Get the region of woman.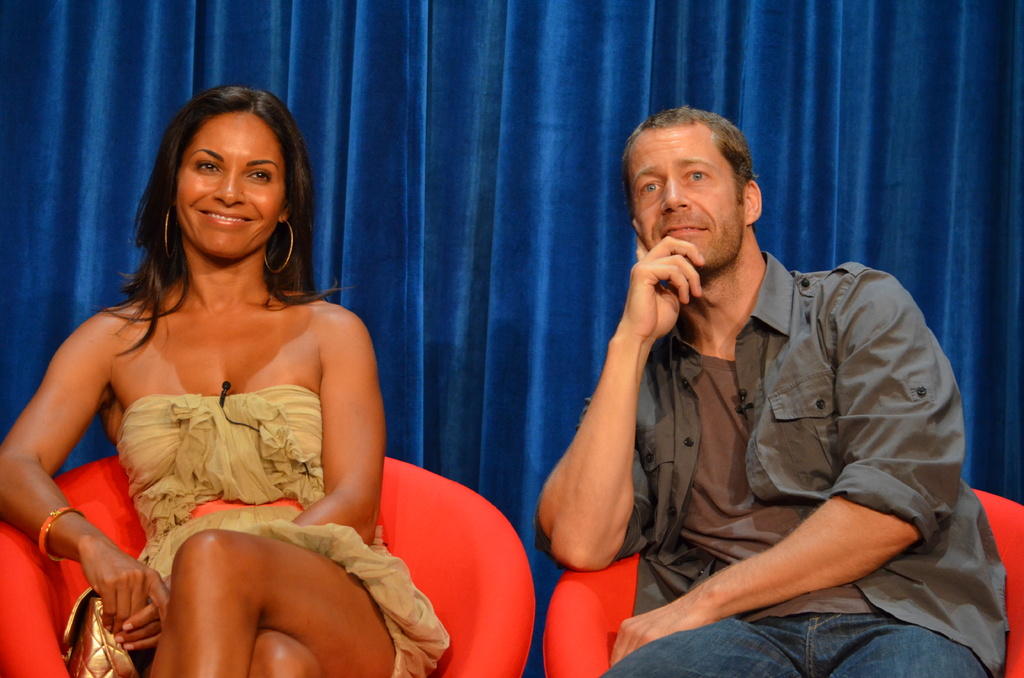
x1=24 y1=78 x2=456 y2=671.
